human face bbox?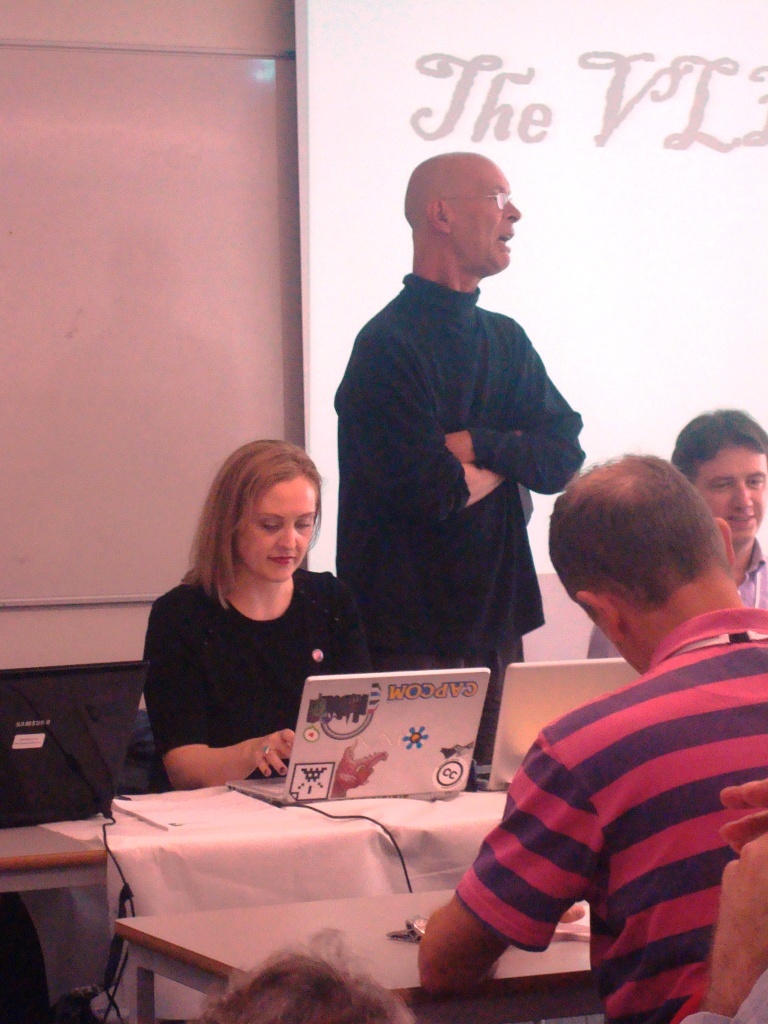
l=246, t=468, r=317, b=579
